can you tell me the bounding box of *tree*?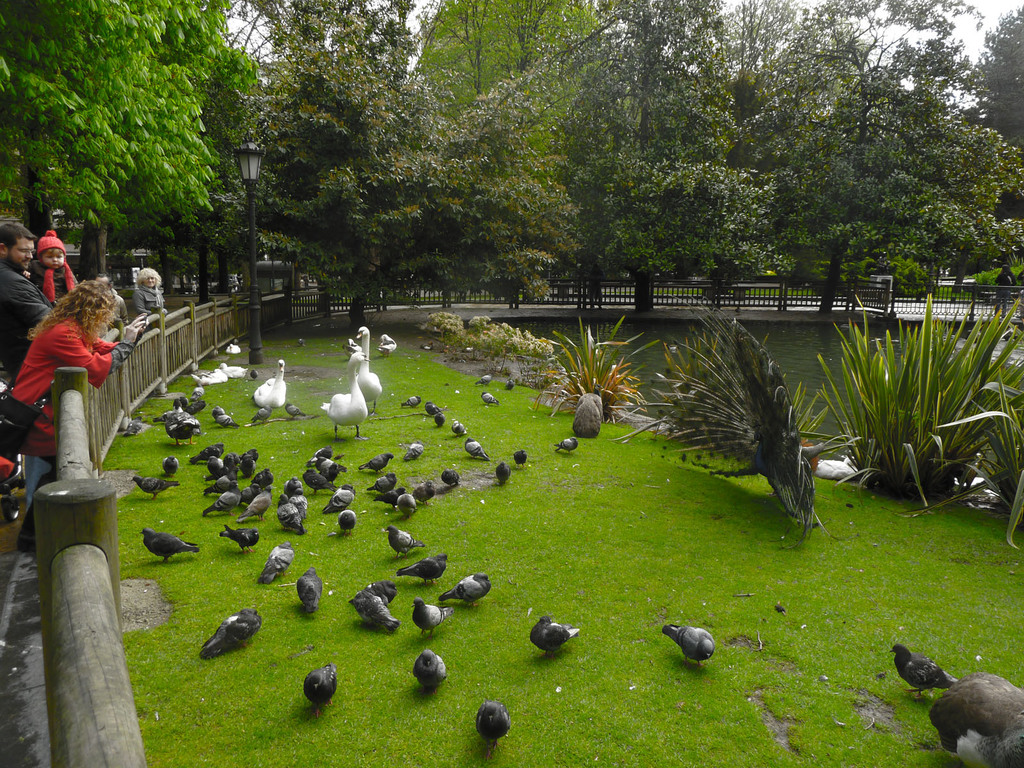
rect(447, 0, 636, 317).
